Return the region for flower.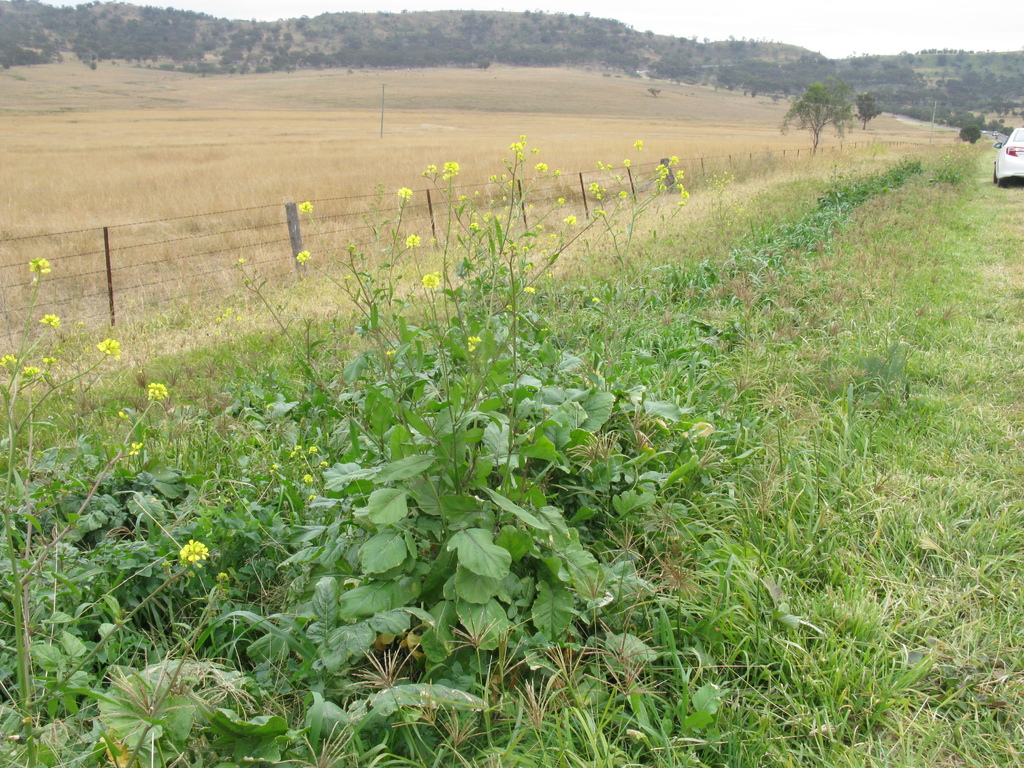
(148, 382, 170, 401).
